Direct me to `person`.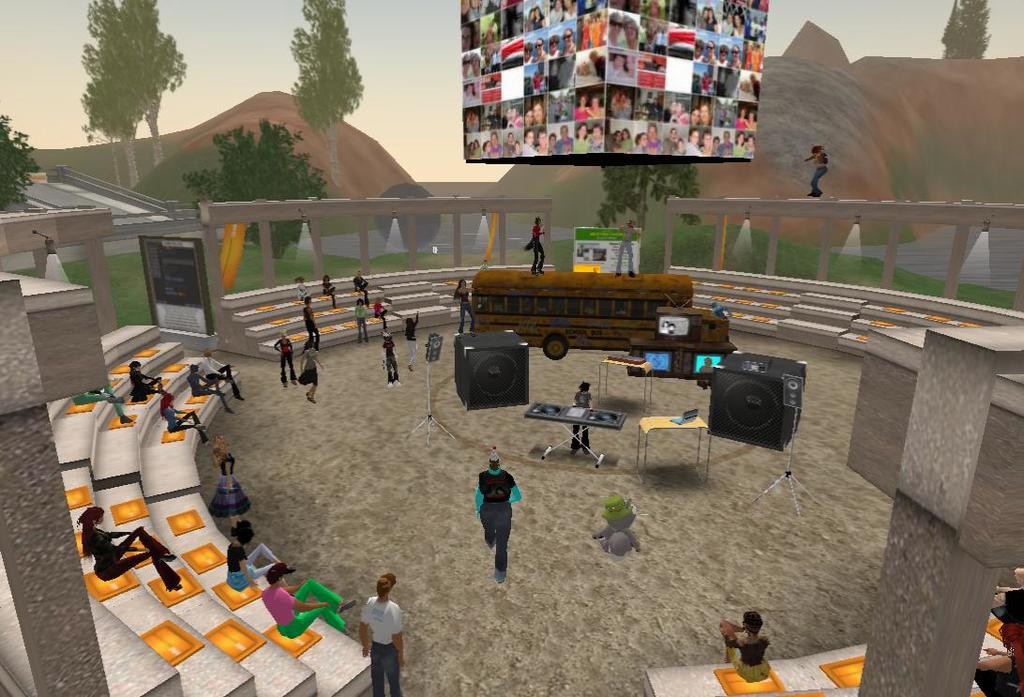
Direction: rect(646, 0, 662, 17).
